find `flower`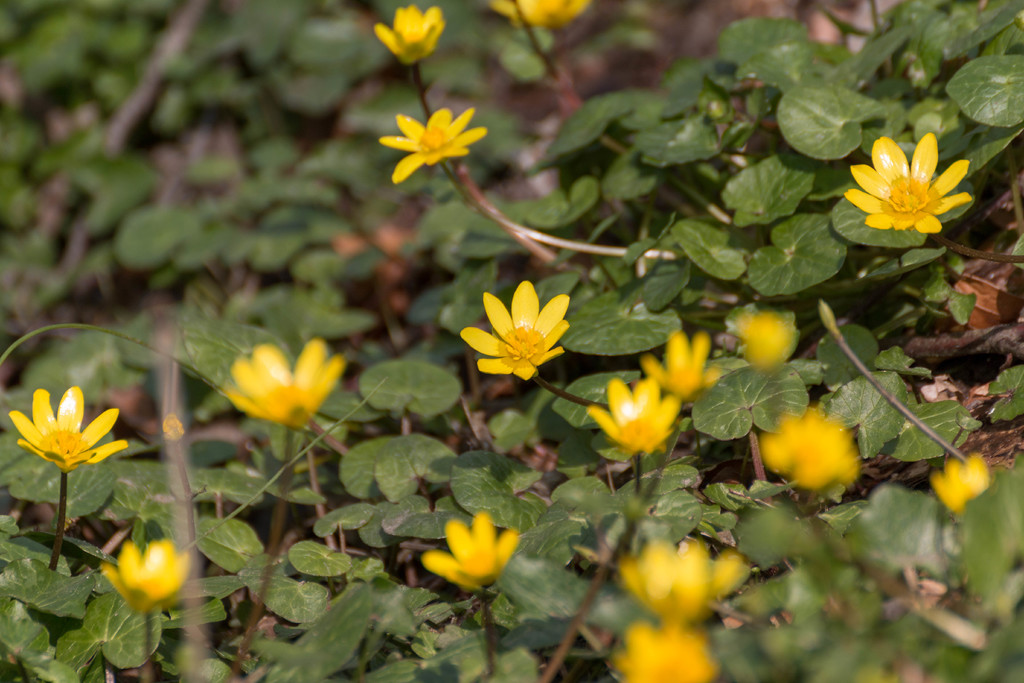
[931,452,998,514]
